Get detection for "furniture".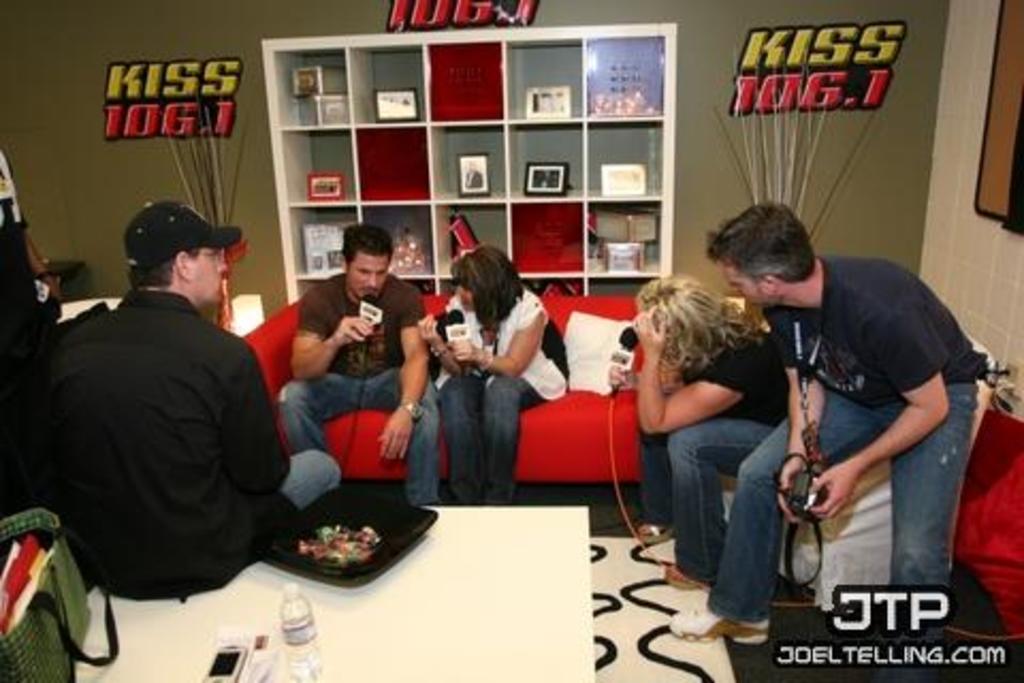
Detection: 717:331:992:615.
